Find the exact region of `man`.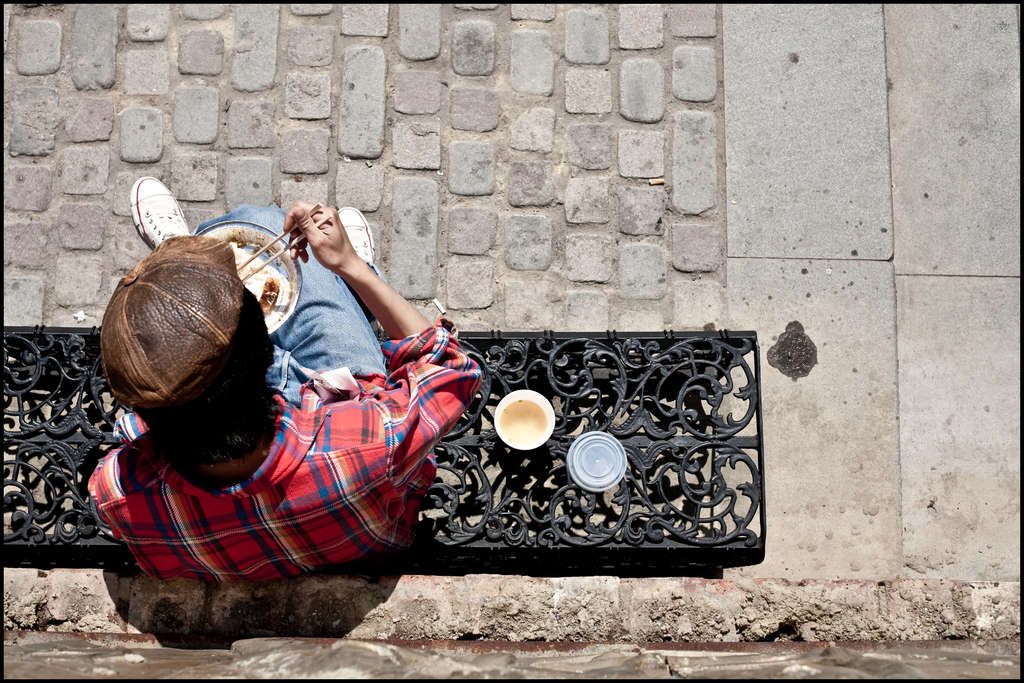
Exact region: [left=85, top=175, right=486, bottom=596].
